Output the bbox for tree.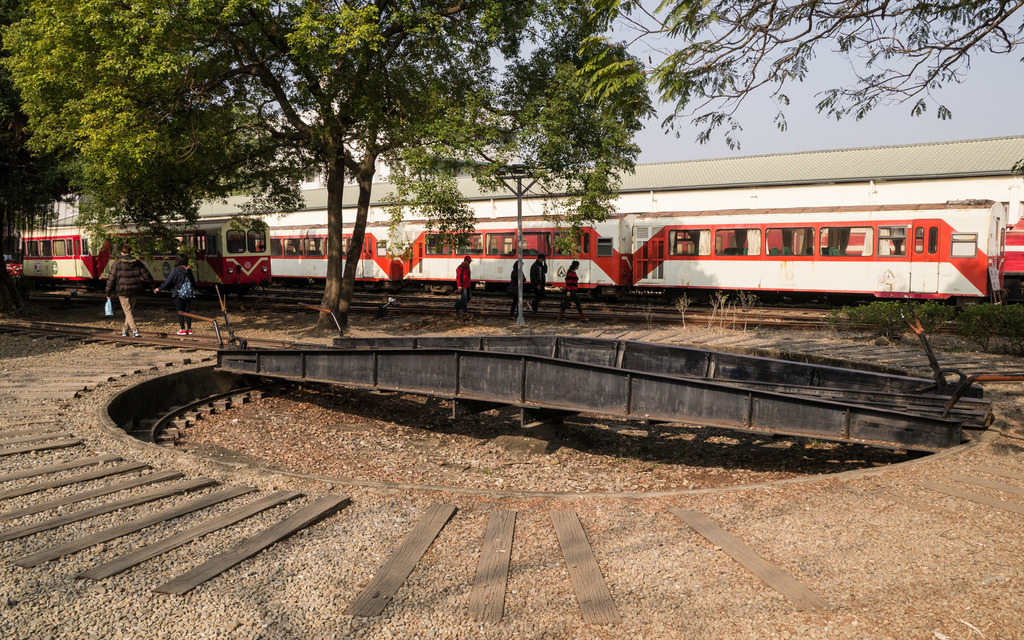
rect(0, 61, 79, 270).
